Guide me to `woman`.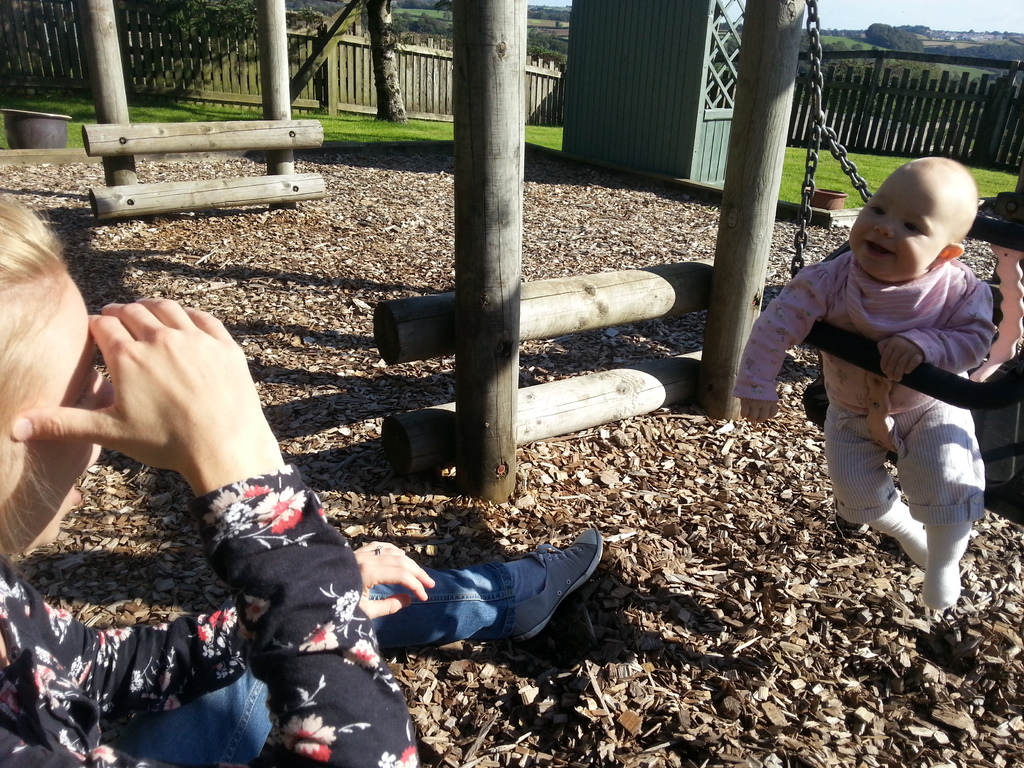
Guidance: locate(0, 190, 611, 767).
